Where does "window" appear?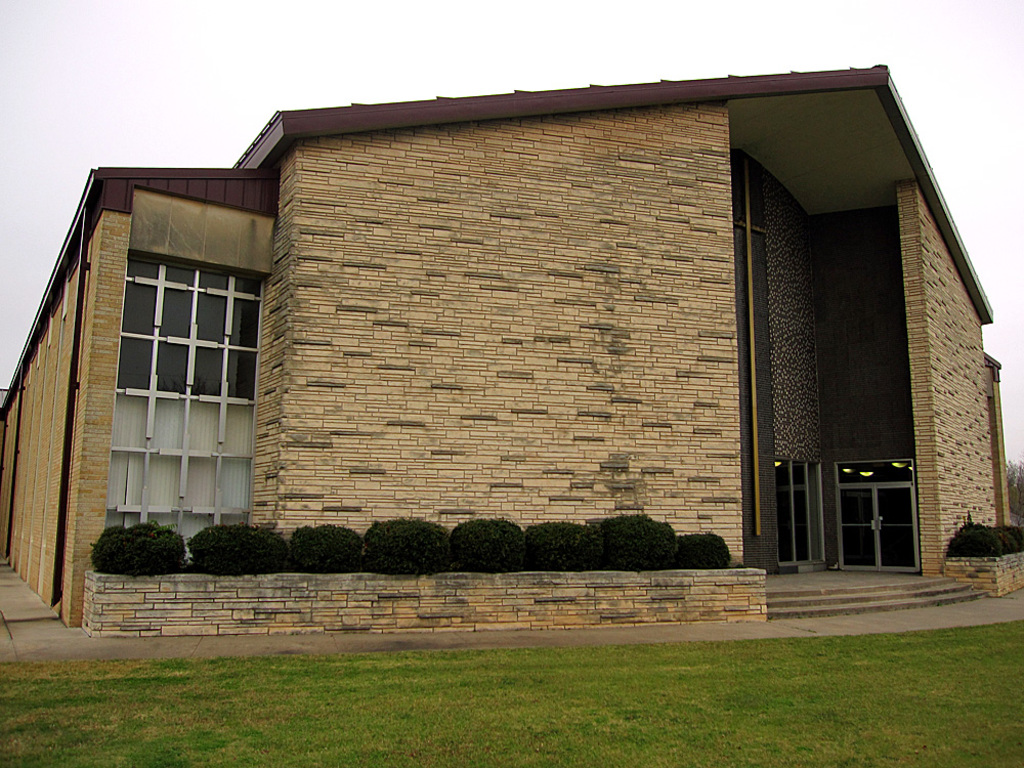
Appears at <bbox>100, 215, 253, 540</bbox>.
